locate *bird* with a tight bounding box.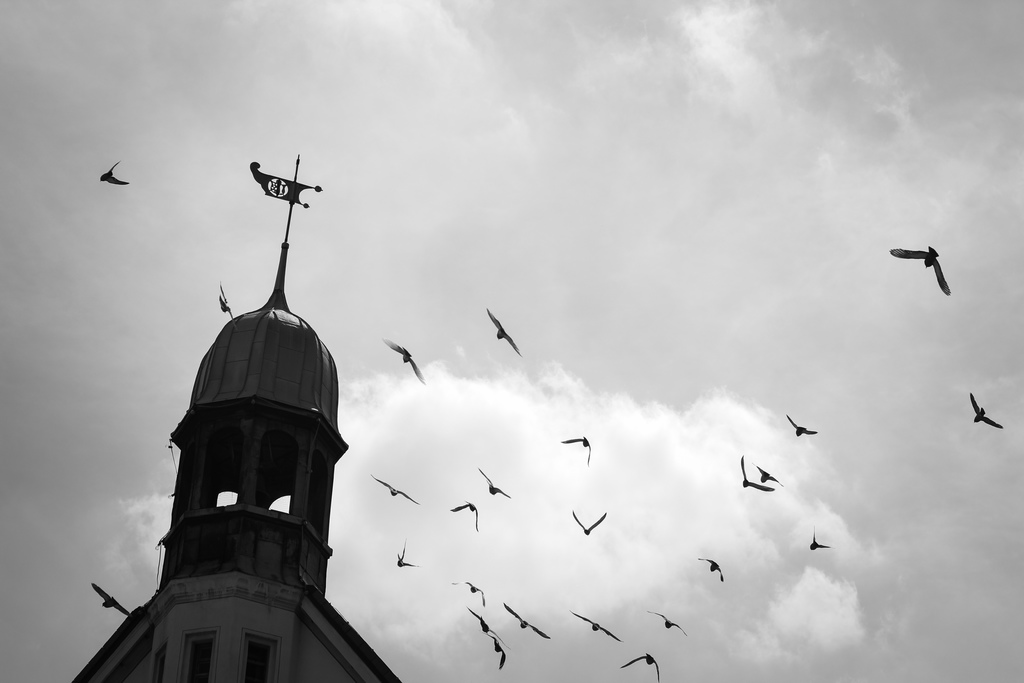
pyautogui.locateOnScreen(571, 609, 620, 646).
